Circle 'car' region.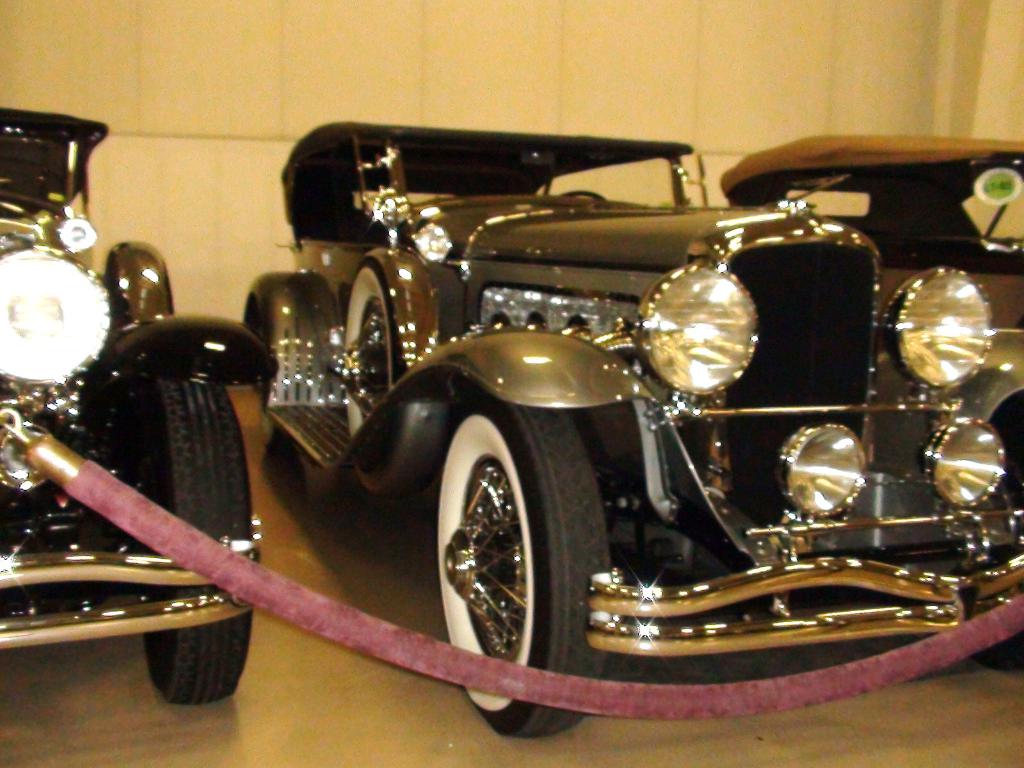
Region: l=717, t=137, r=1023, b=322.
